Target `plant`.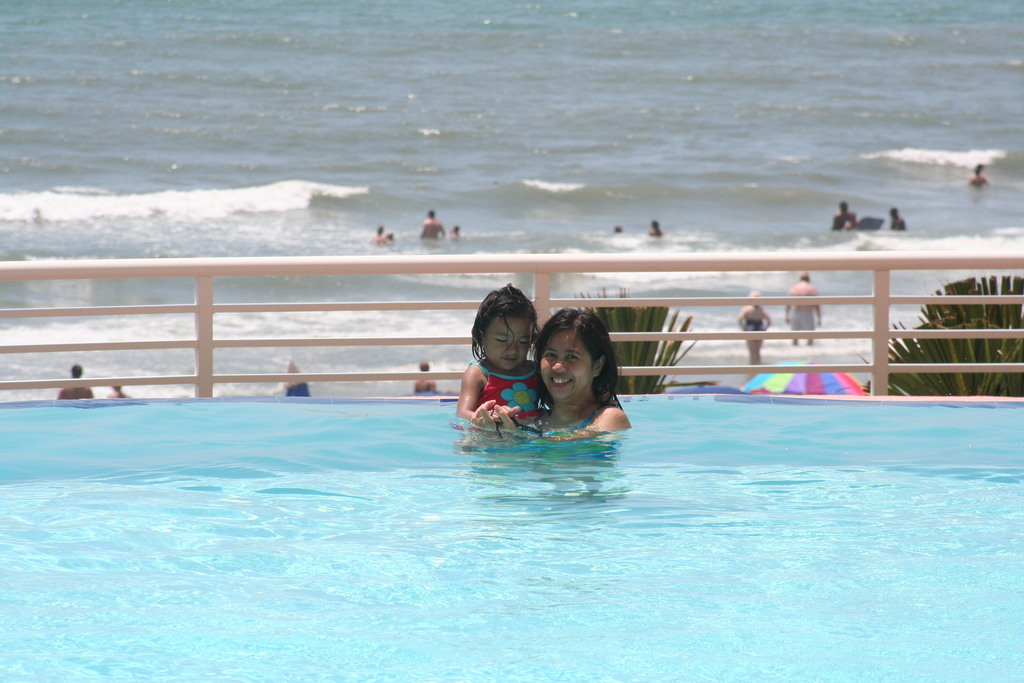
Target region: select_region(916, 267, 1023, 340).
